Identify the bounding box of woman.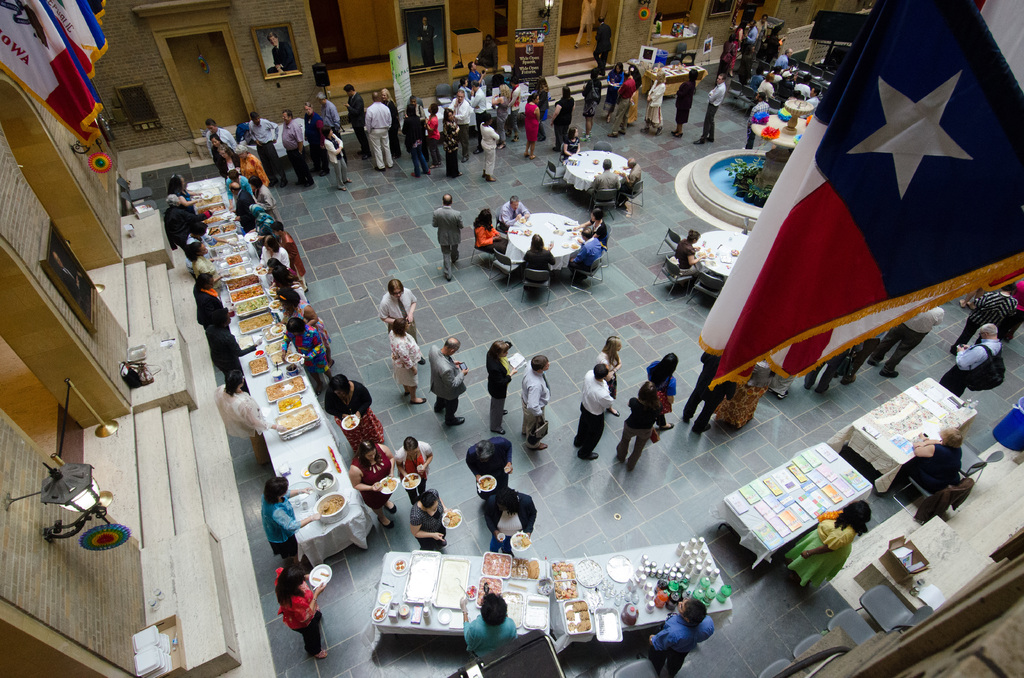
(594,333,619,416).
